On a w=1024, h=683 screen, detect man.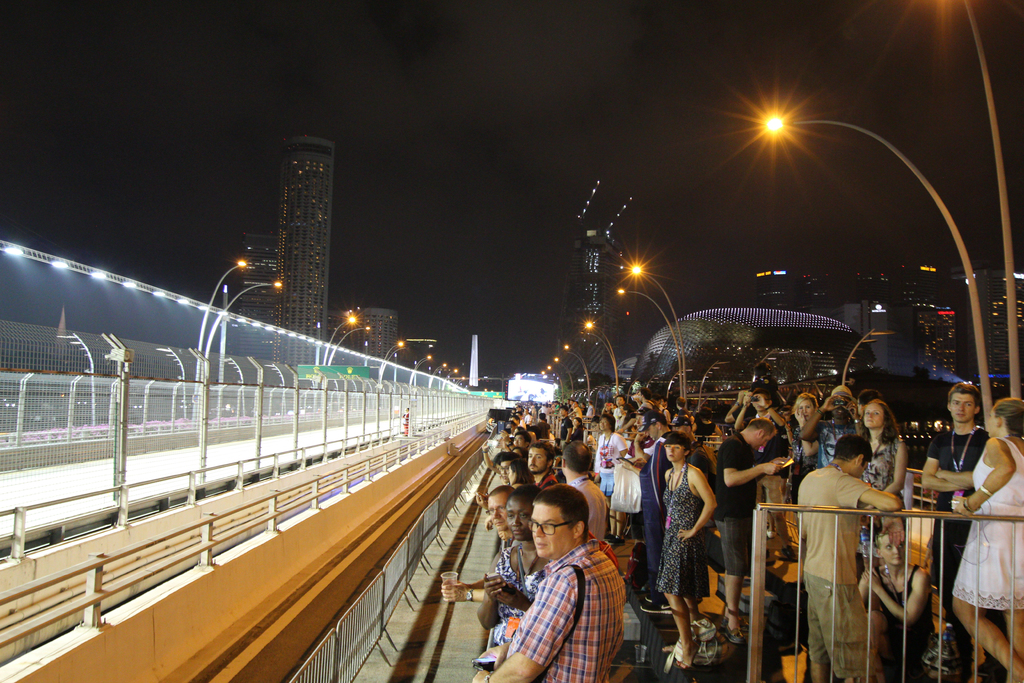
(left=918, top=378, right=996, bottom=682).
